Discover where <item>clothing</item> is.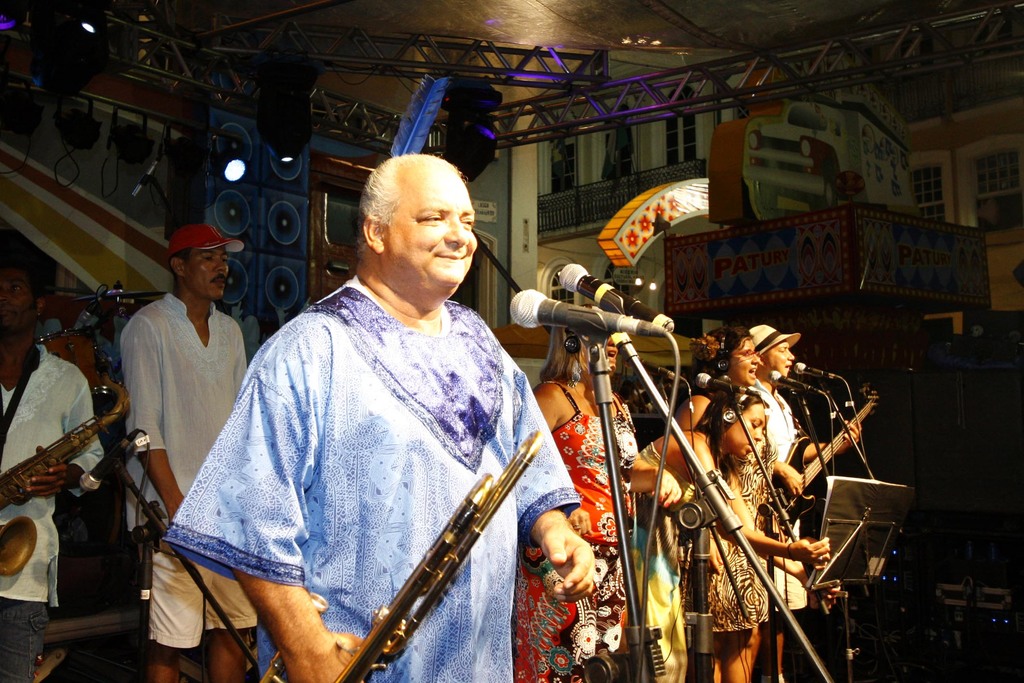
Discovered at pyautogui.locateOnScreen(44, 317, 100, 383).
